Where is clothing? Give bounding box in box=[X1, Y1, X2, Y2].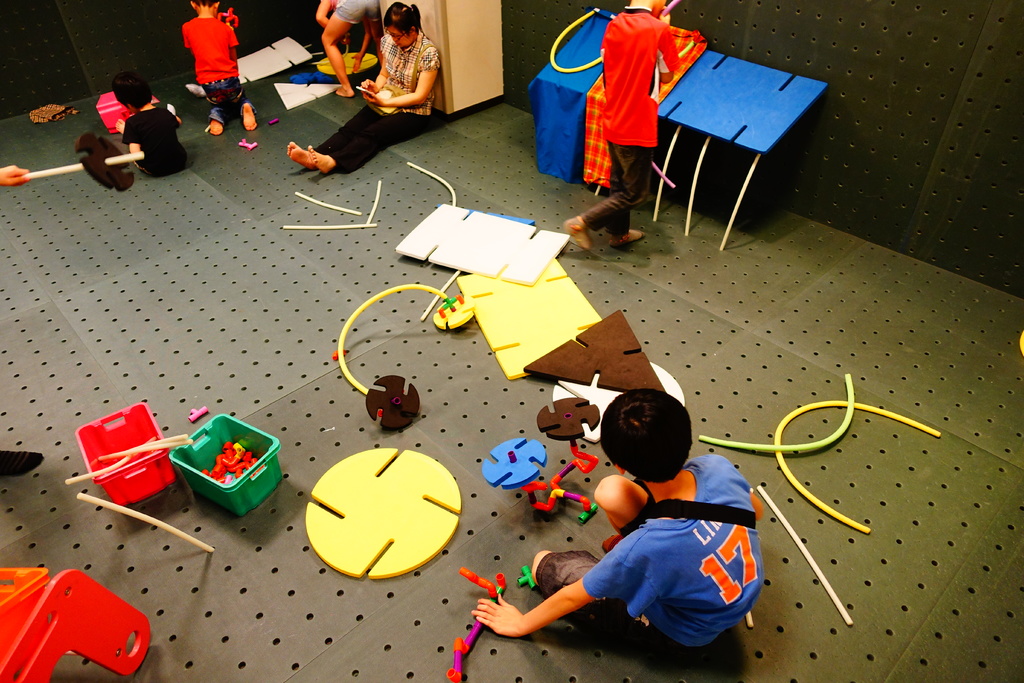
box=[536, 452, 769, 648].
